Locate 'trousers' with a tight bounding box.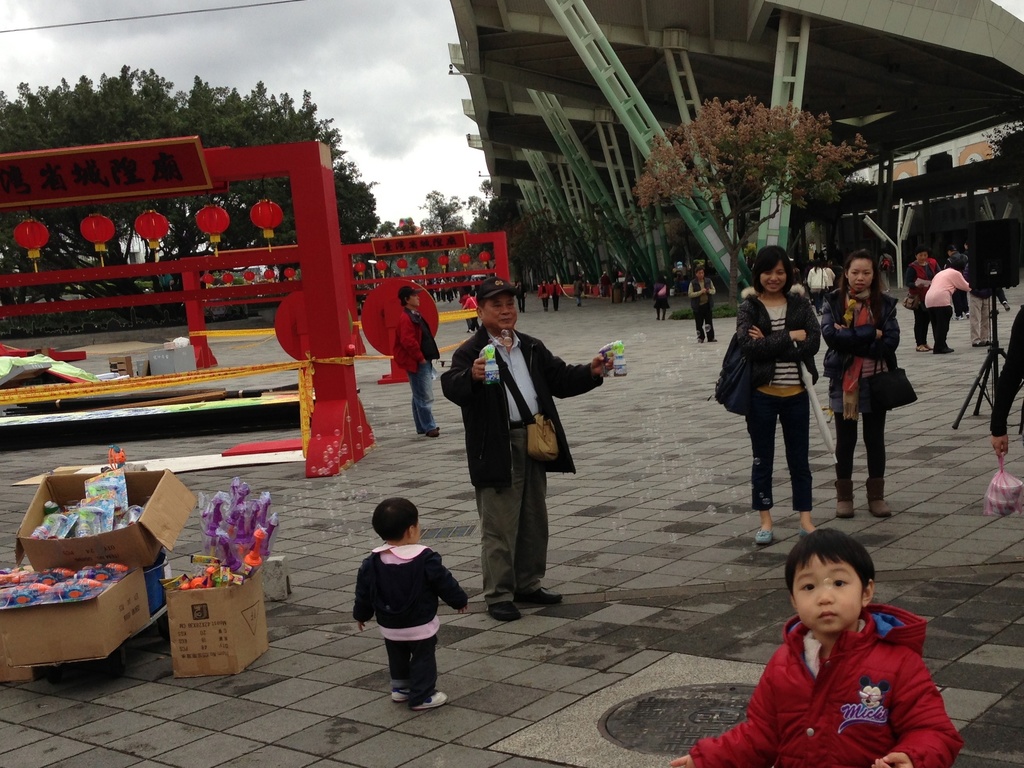
<bbox>966, 289, 992, 345</bbox>.
